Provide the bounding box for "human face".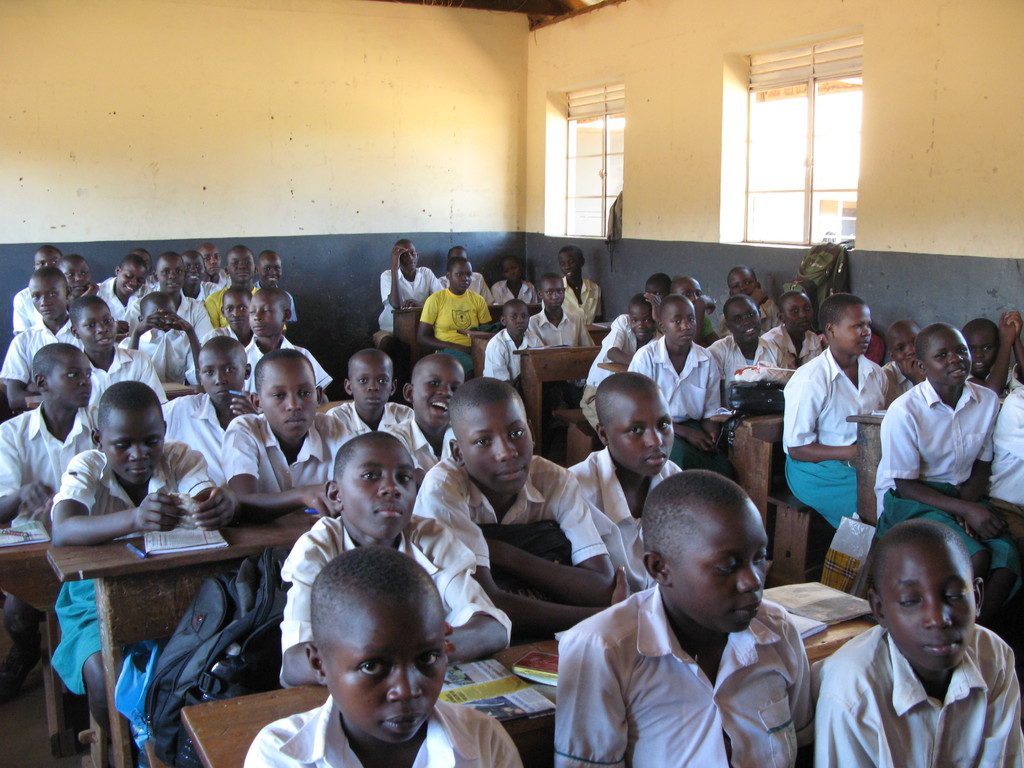
rect(670, 518, 771, 639).
